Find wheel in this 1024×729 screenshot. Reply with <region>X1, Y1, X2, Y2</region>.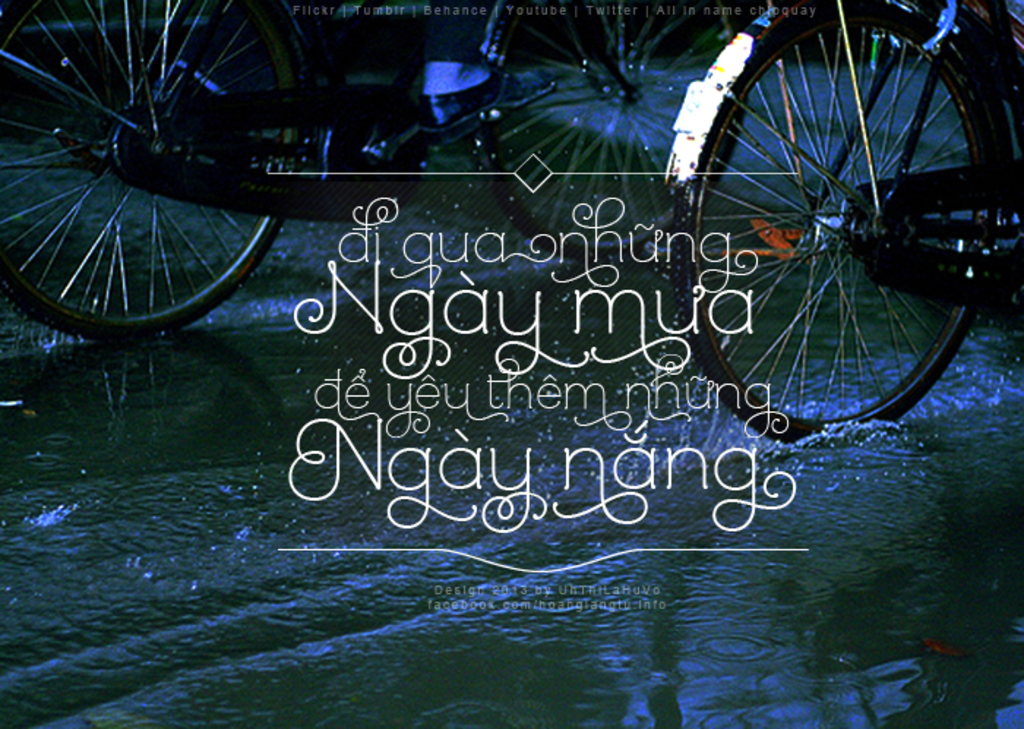
<region>676, 16, 1006, 405</region>.
